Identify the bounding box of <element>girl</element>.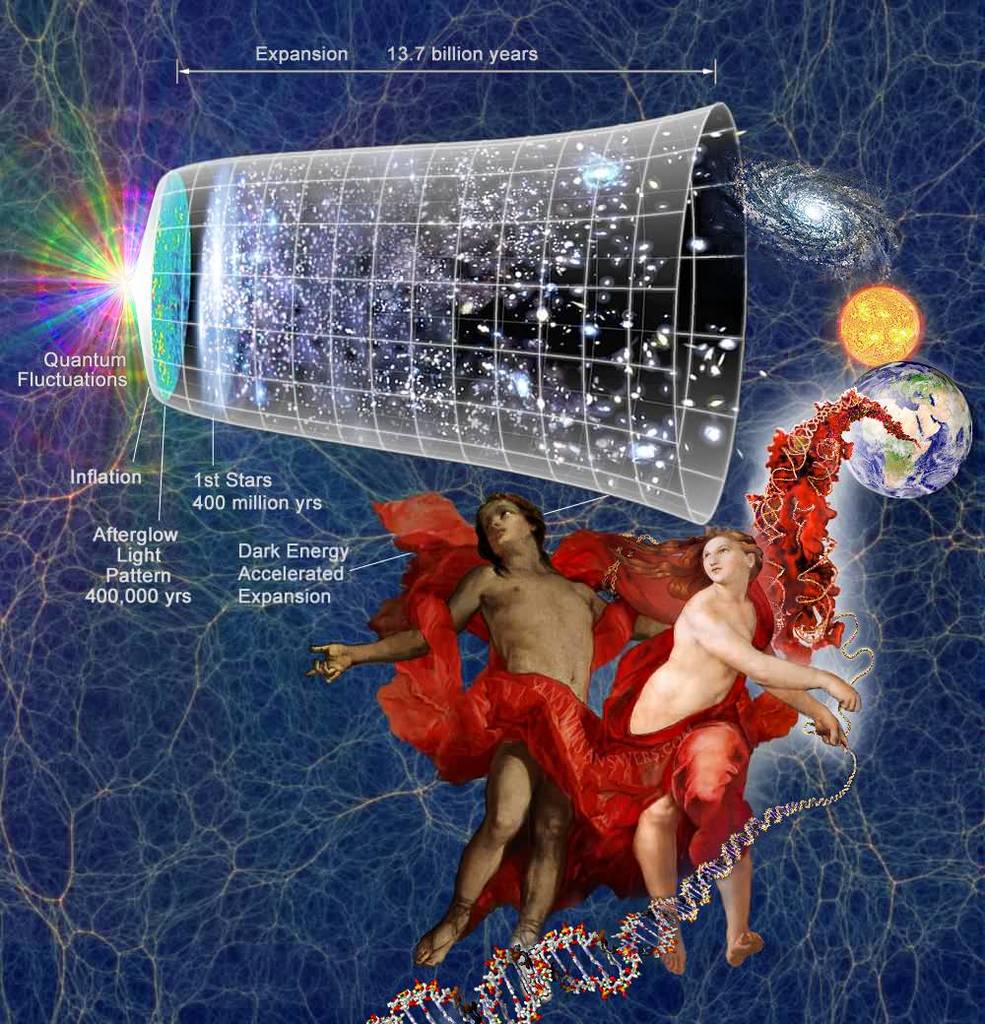
select_region(630, 532, 862, 971).
